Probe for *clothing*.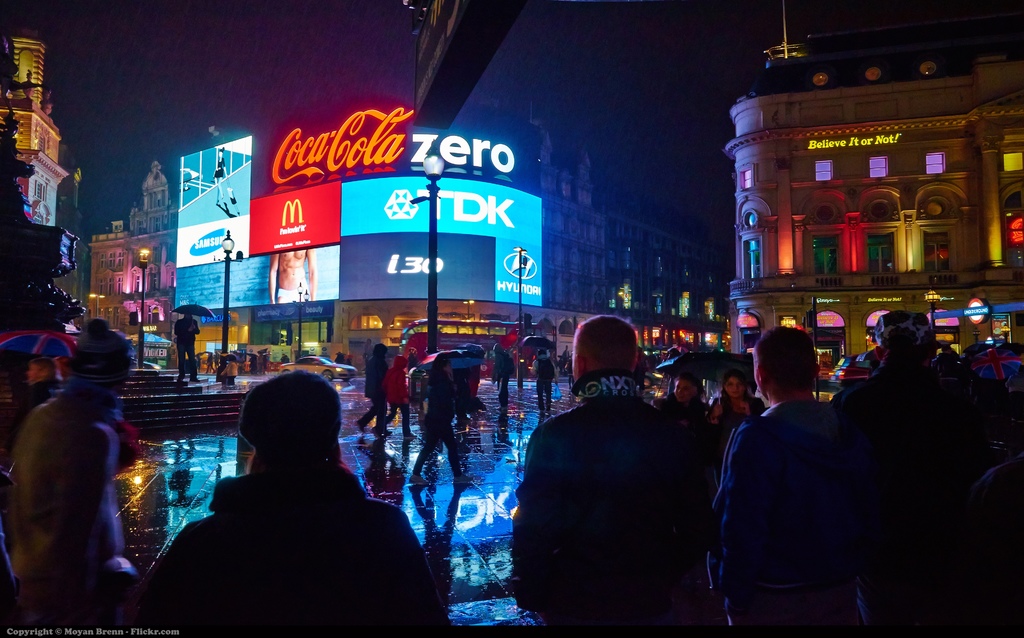
Probe result: x1=8 y1=394 x2=128 y2=625.
